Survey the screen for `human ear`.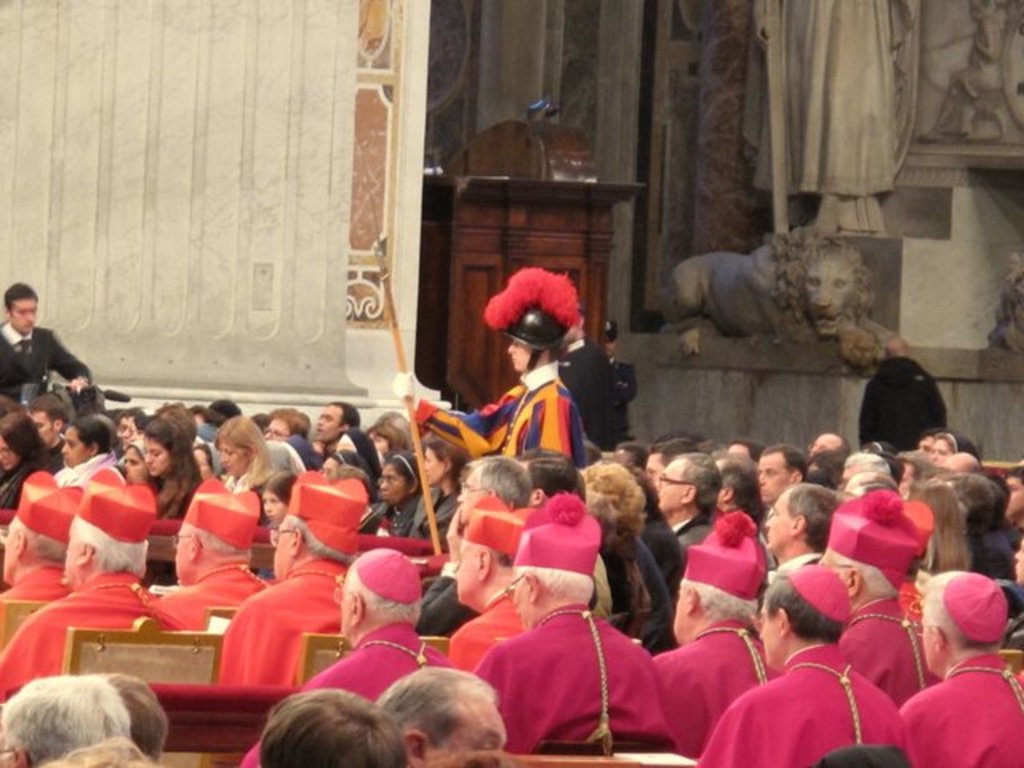
Survey found: detection(291, 528, 304, 555).
